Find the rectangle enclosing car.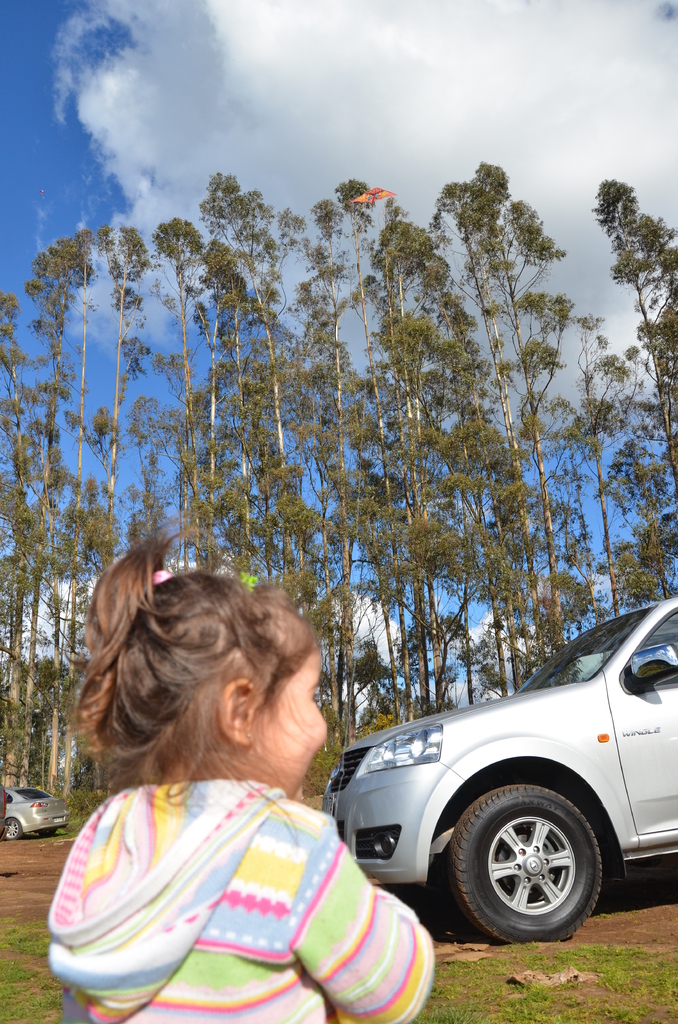
[0, 785, 74, 846].
